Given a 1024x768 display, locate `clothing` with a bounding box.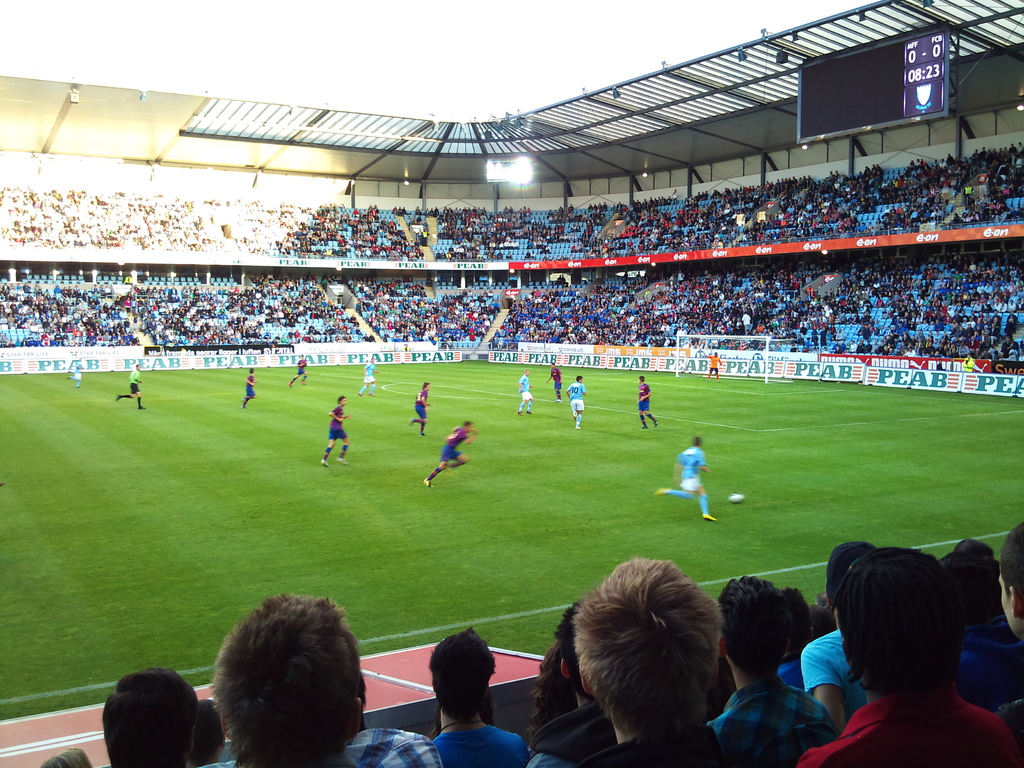
Located: 673 447 714 490.
